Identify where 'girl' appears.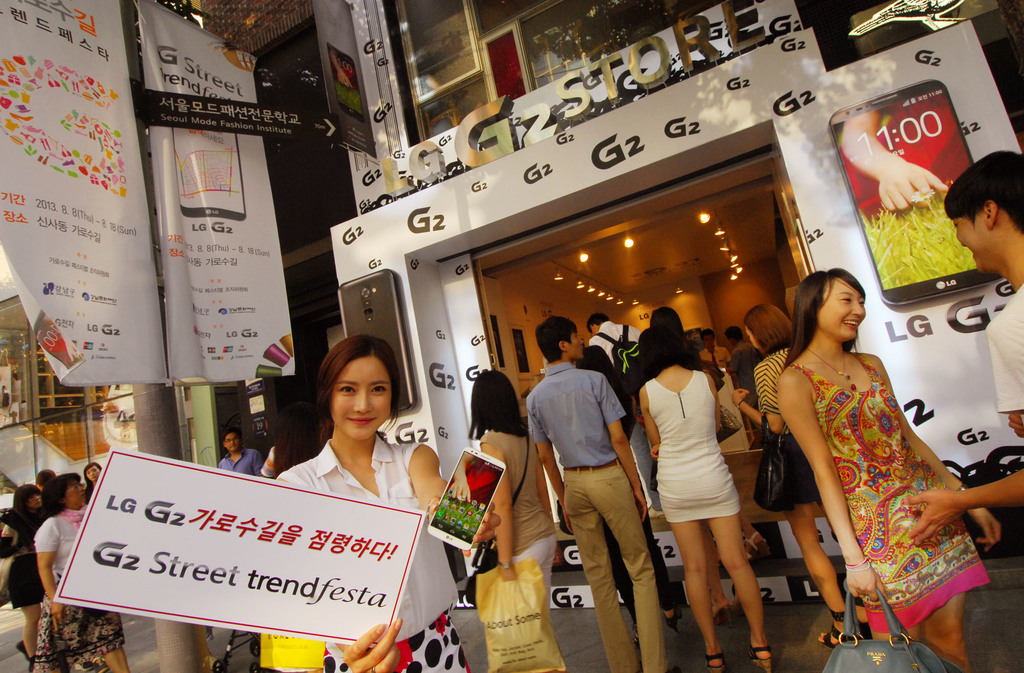
Appears at left=479, top=368, right=557, bottom=672.
